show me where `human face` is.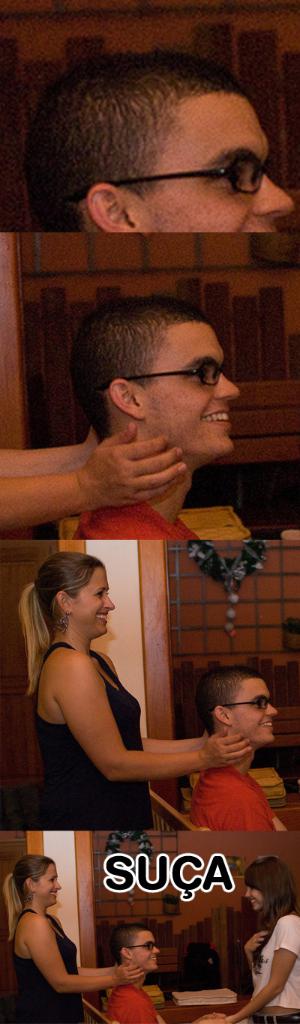
`human face` is at (x1=227, y1=675, x2=274, y2=745).
